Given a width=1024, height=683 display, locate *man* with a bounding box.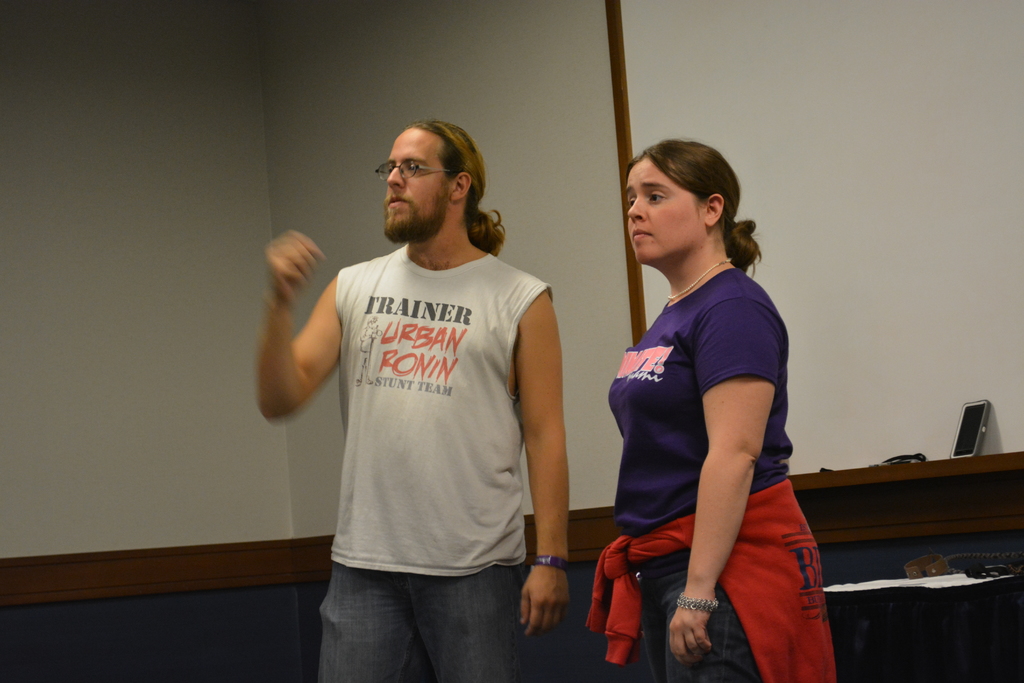
Located: detection(266, 103, 596, 679).
